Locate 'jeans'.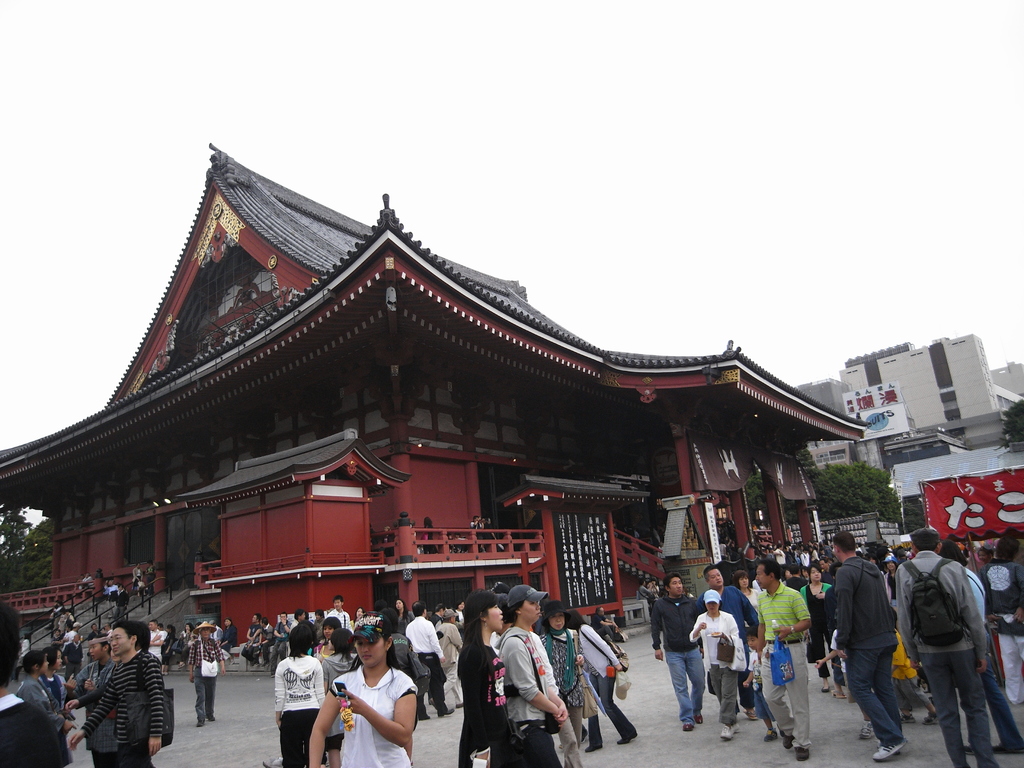
Bounding box: bbox=(988, 641, 1023, 748).
